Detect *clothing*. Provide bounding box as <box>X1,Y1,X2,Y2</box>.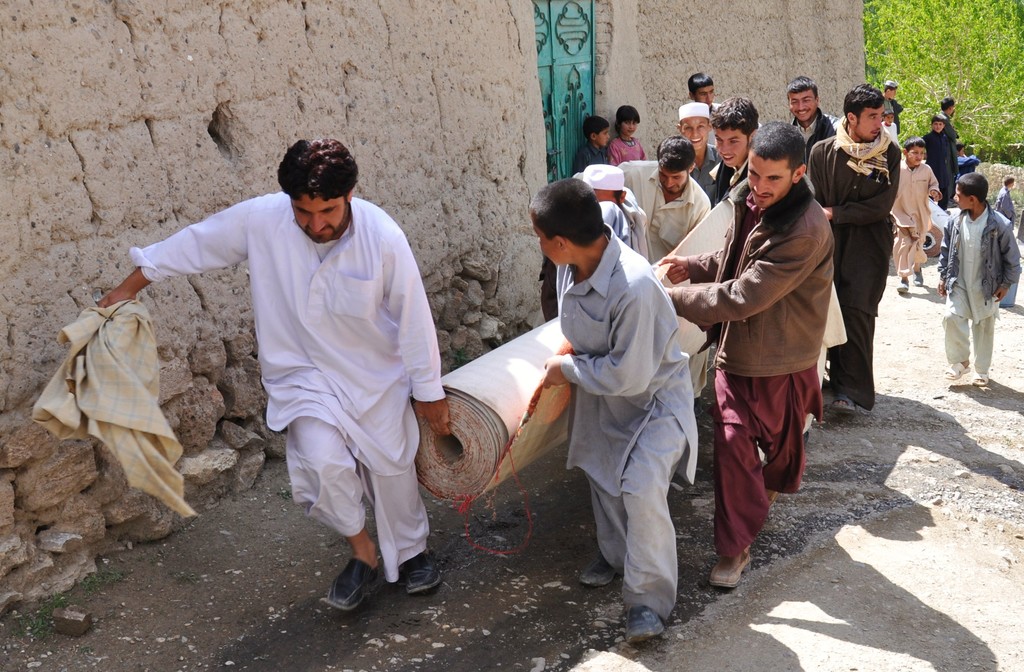
<box>575,143,609,177</box>.
